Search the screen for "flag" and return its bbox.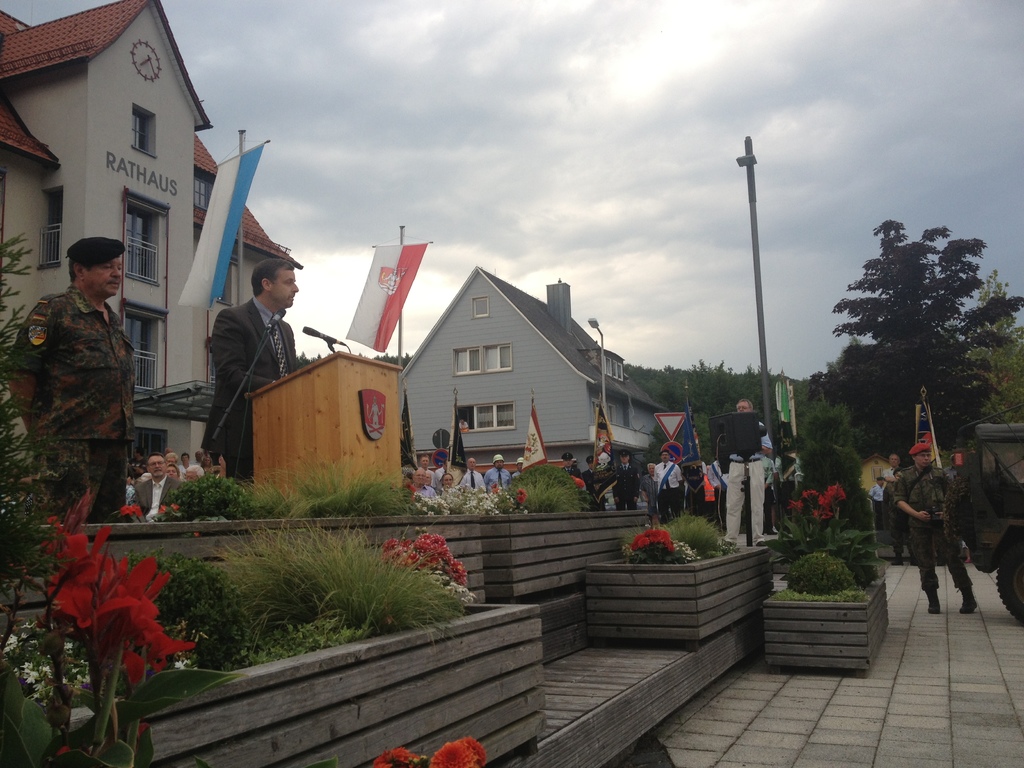
Found: box=[450, 406, 467, 474].
